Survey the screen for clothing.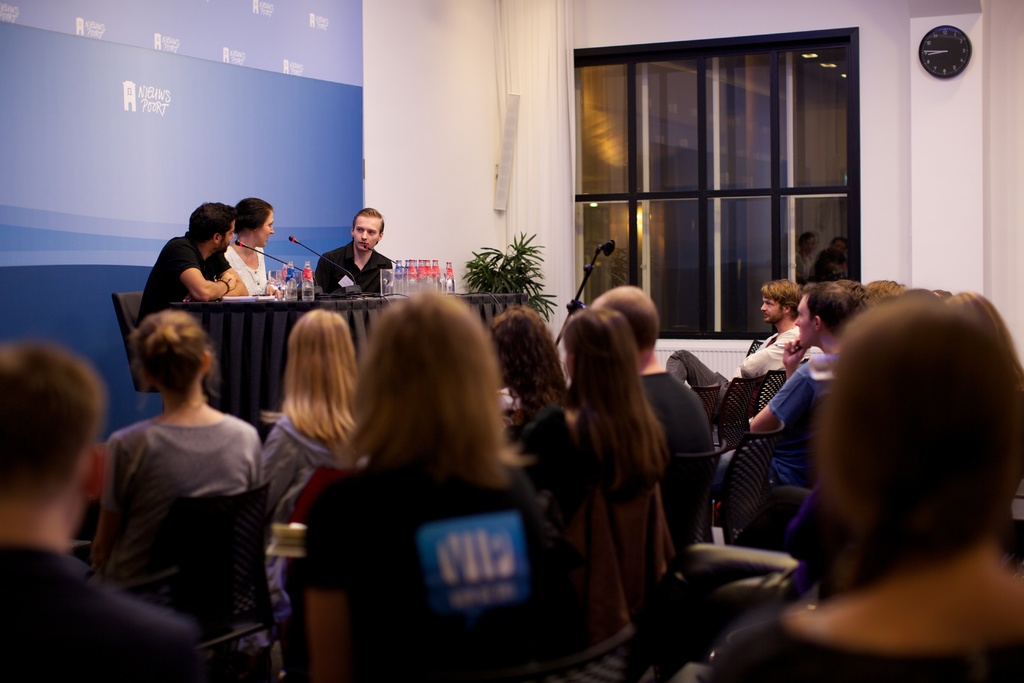
Survey found: 675/600/1023/682.
